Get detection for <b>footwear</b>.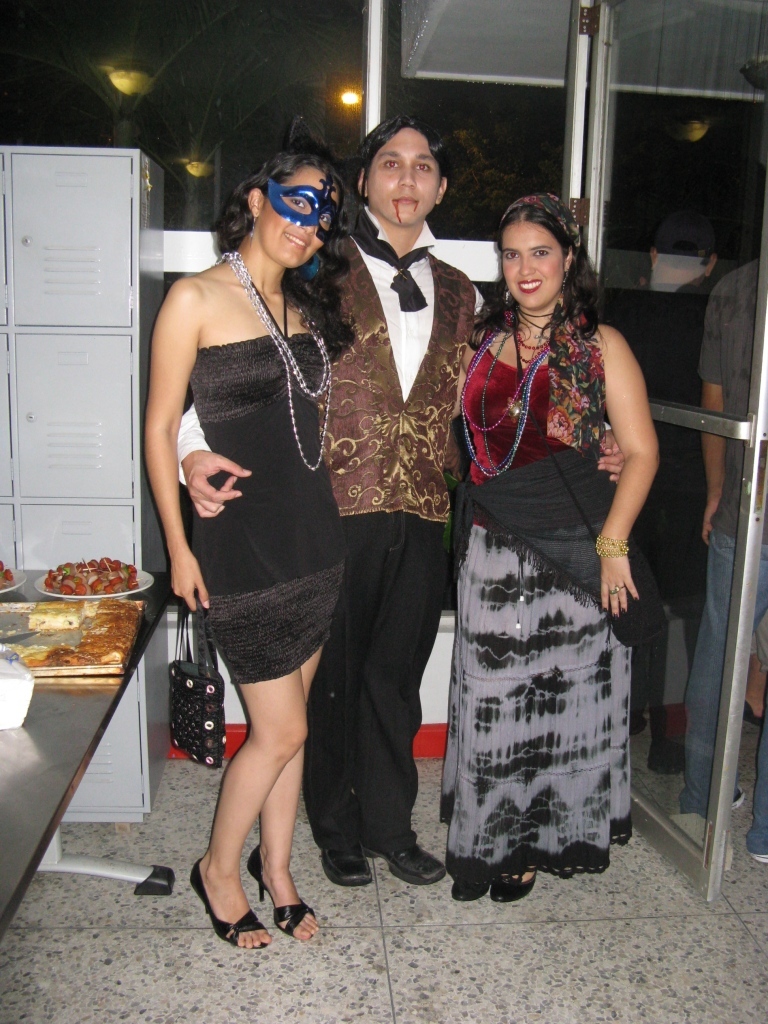
Detection: bbox(733, 785, 751, 812).
